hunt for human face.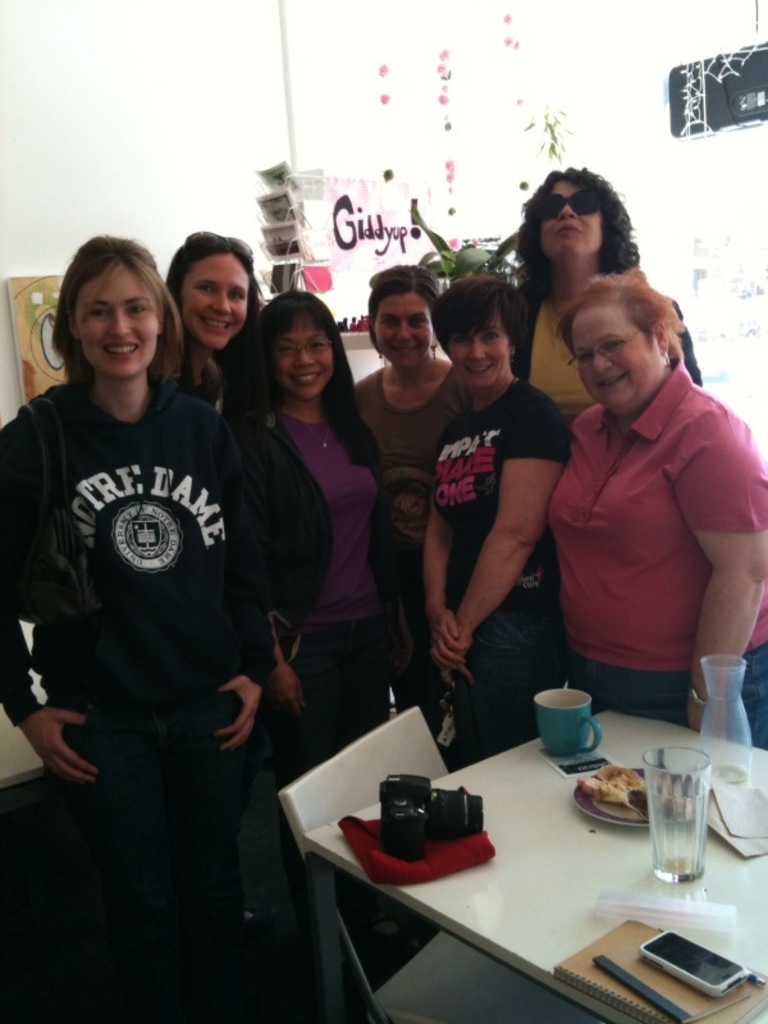
Hunted down at (x1=442, y1=315, x2=508, y2=387).
